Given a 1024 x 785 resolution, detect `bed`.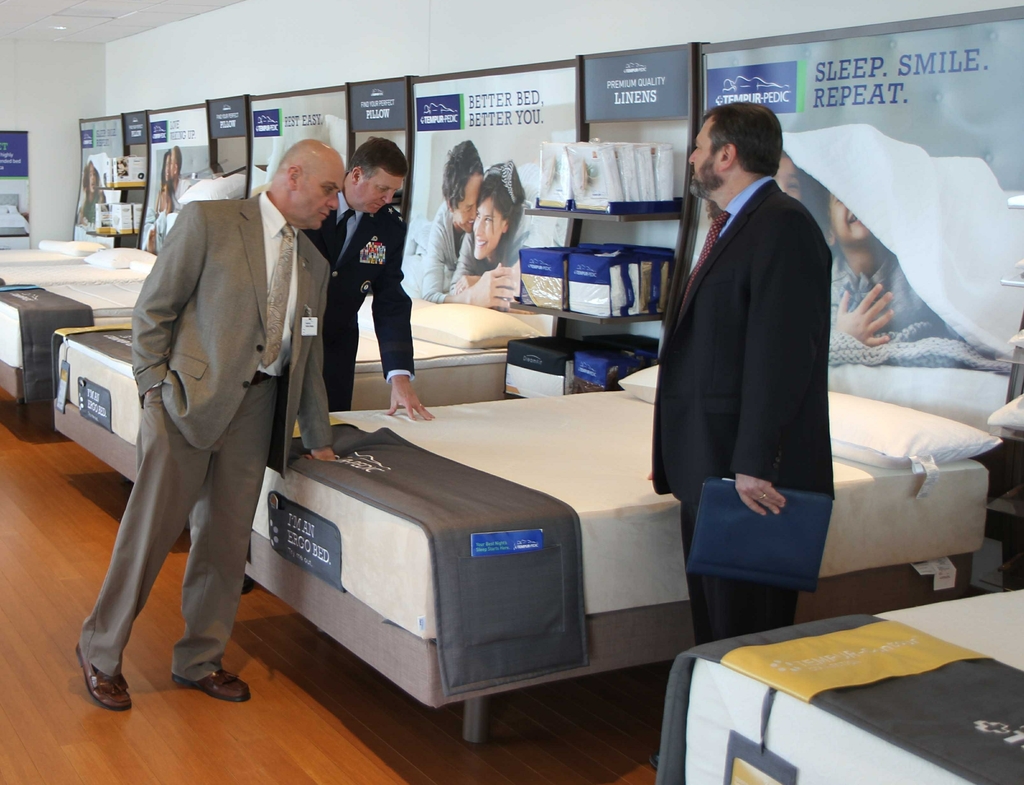
649/583/1023/784.
